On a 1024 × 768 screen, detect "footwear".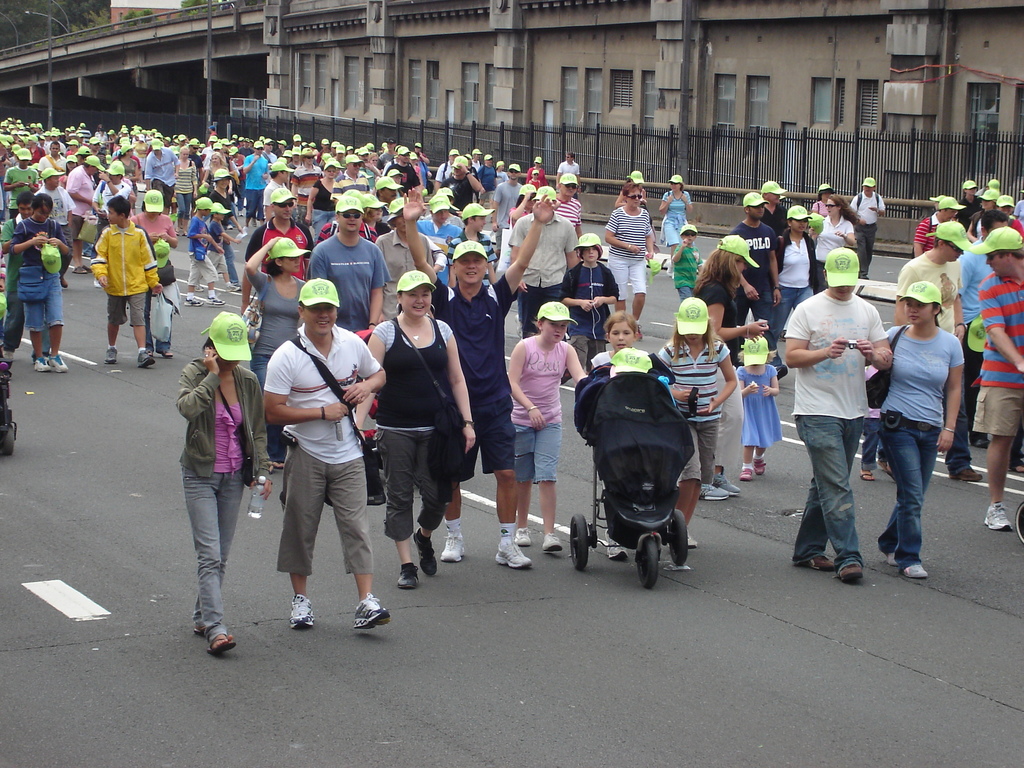
[773,362,788,381].
